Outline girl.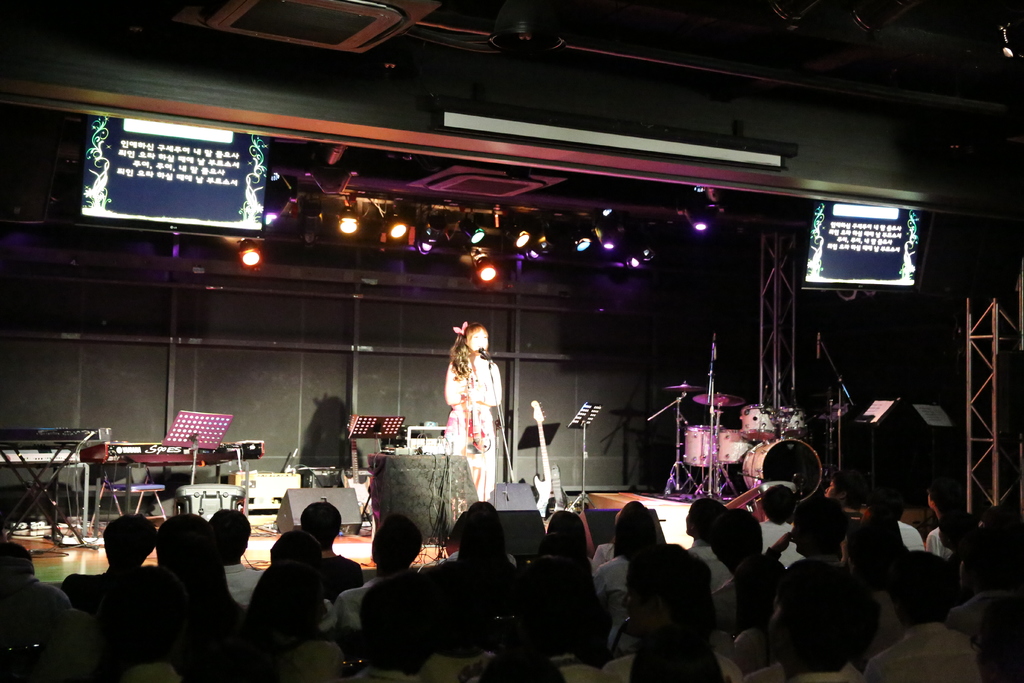
Outline: 425, 318, 509, 500.
